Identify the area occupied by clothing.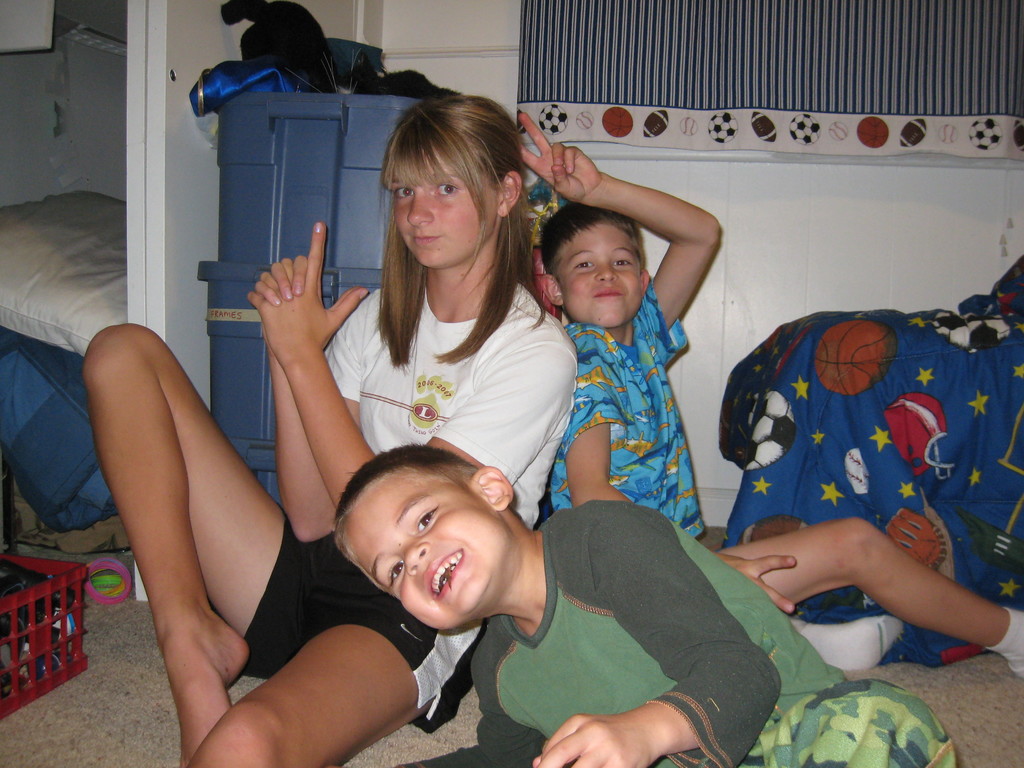
Area: {"left": 534, "top": 278, "right": 708, "bottom": 544}.
